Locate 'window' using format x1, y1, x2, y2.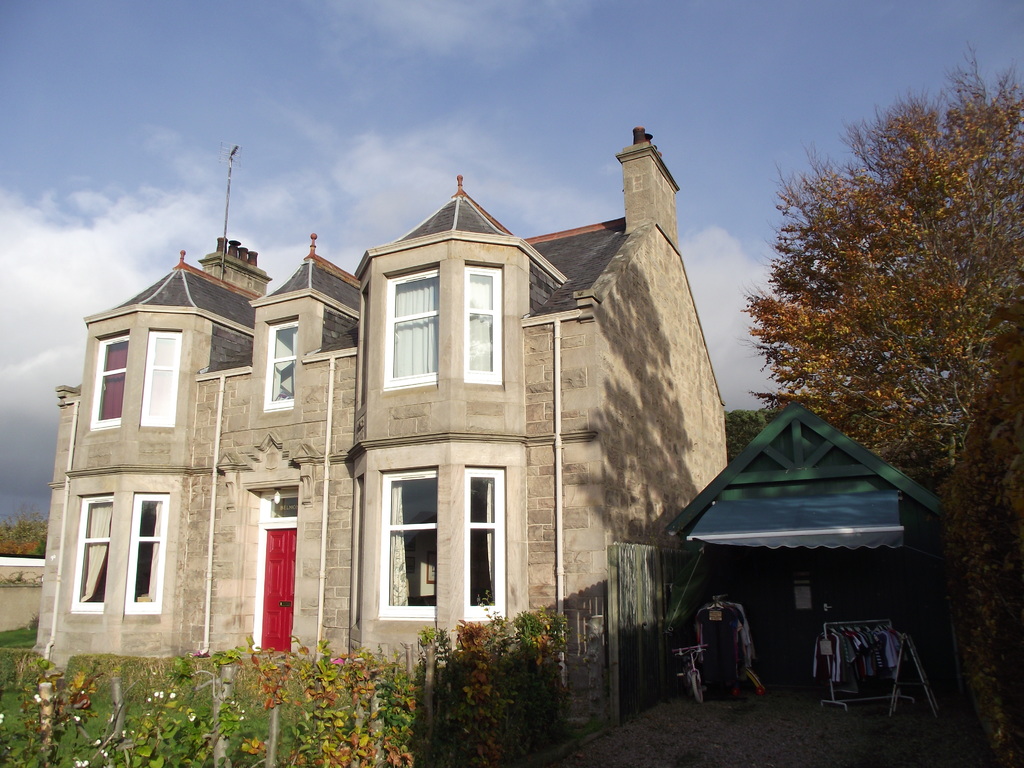
358, 433, 504, 627.
